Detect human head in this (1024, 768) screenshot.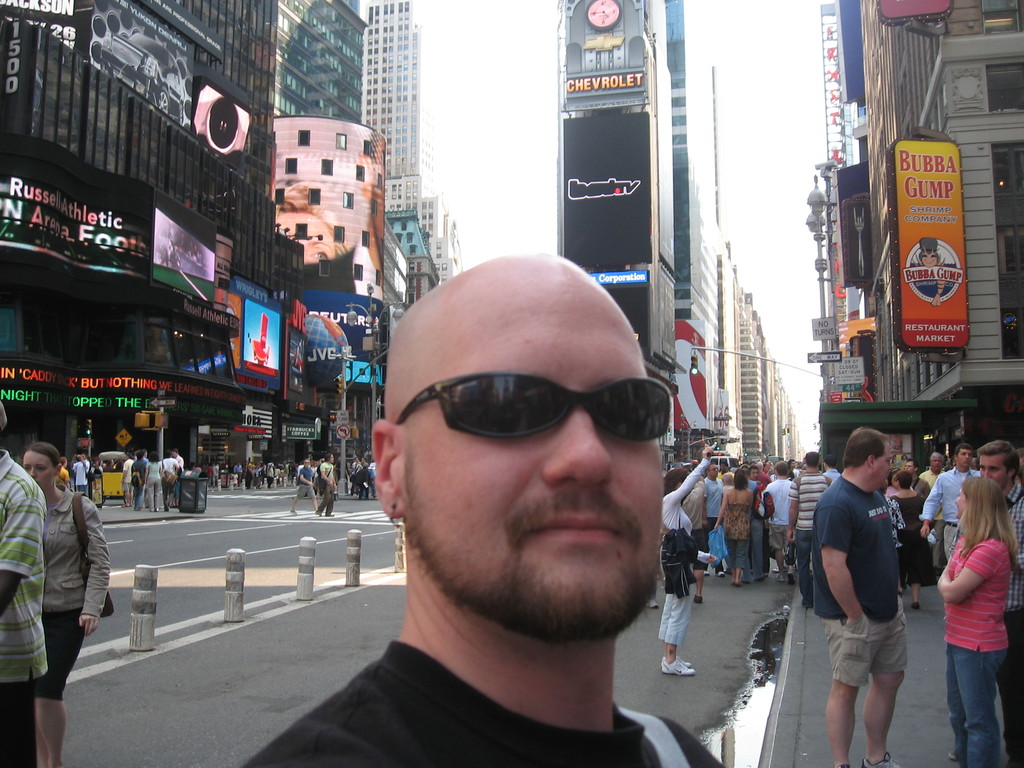
Detection: 840,431,895,488.
